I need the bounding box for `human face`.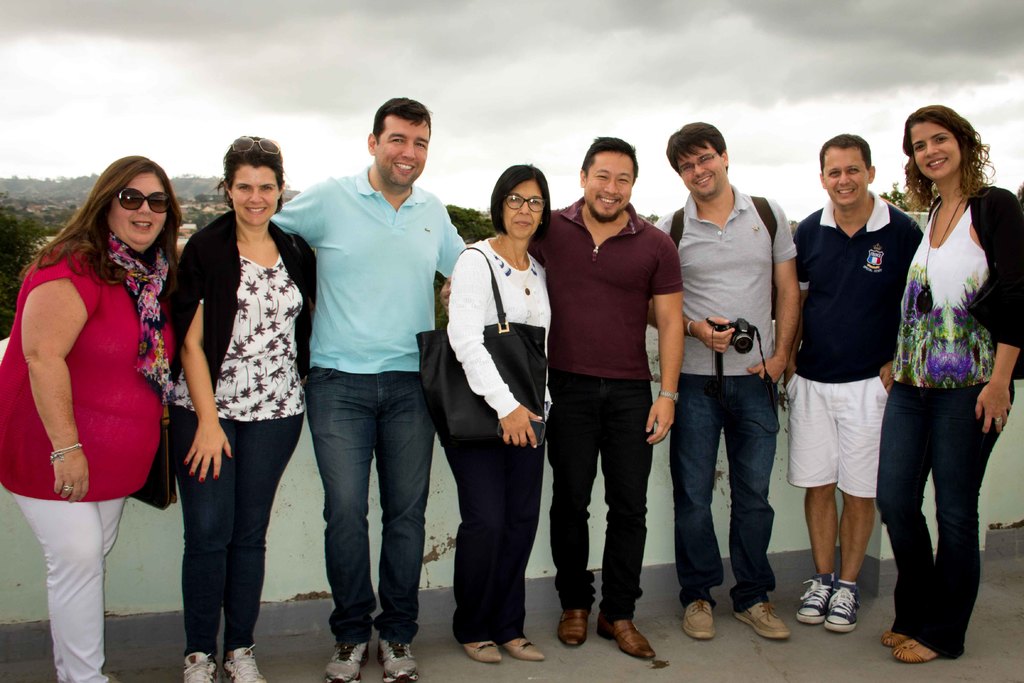
Here it is: select_region(909, 124, 960, 181).
